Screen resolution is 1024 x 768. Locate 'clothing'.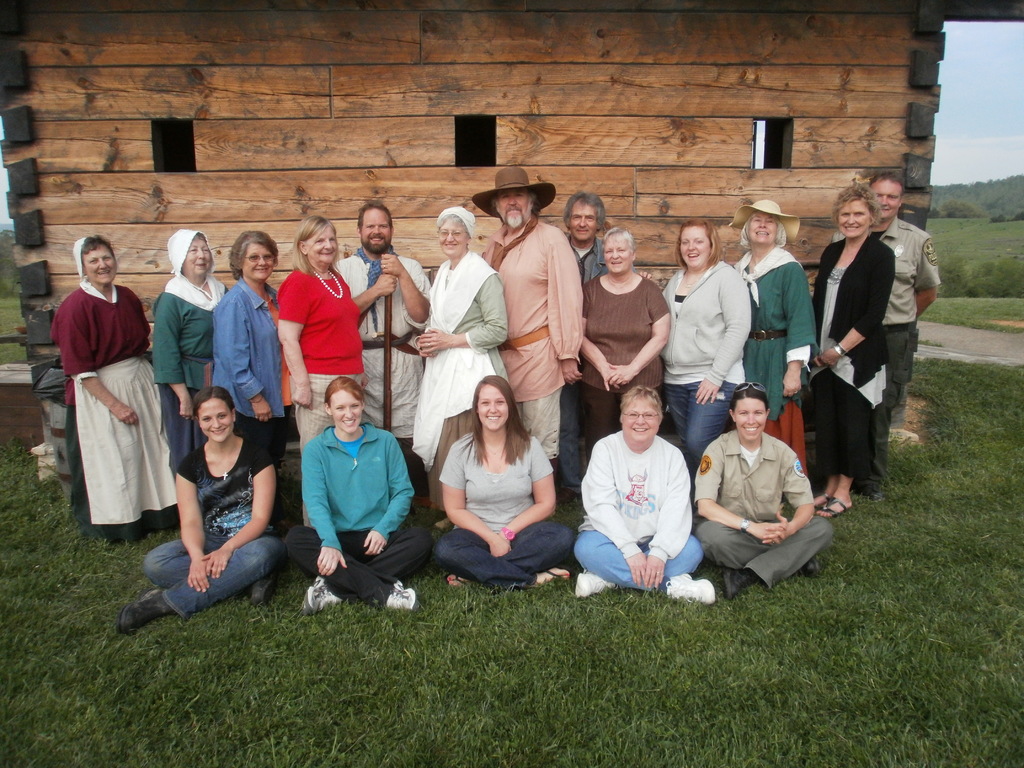
locate(567, 264, 674, 433).
